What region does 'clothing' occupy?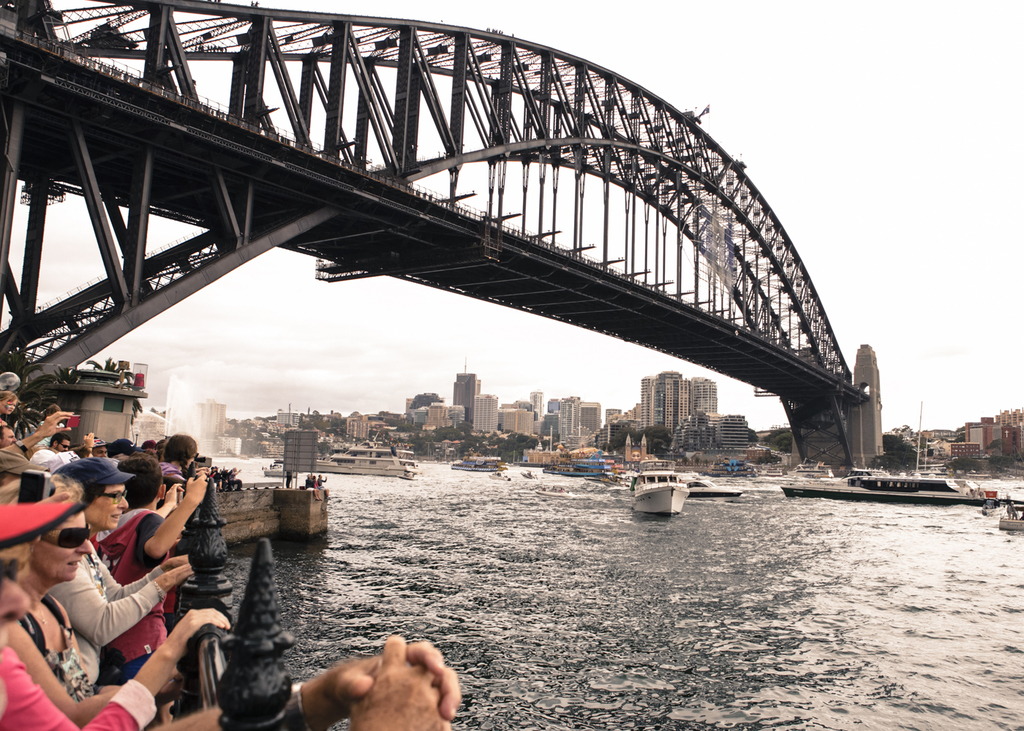
BBox(4, 642, 162, 730).
